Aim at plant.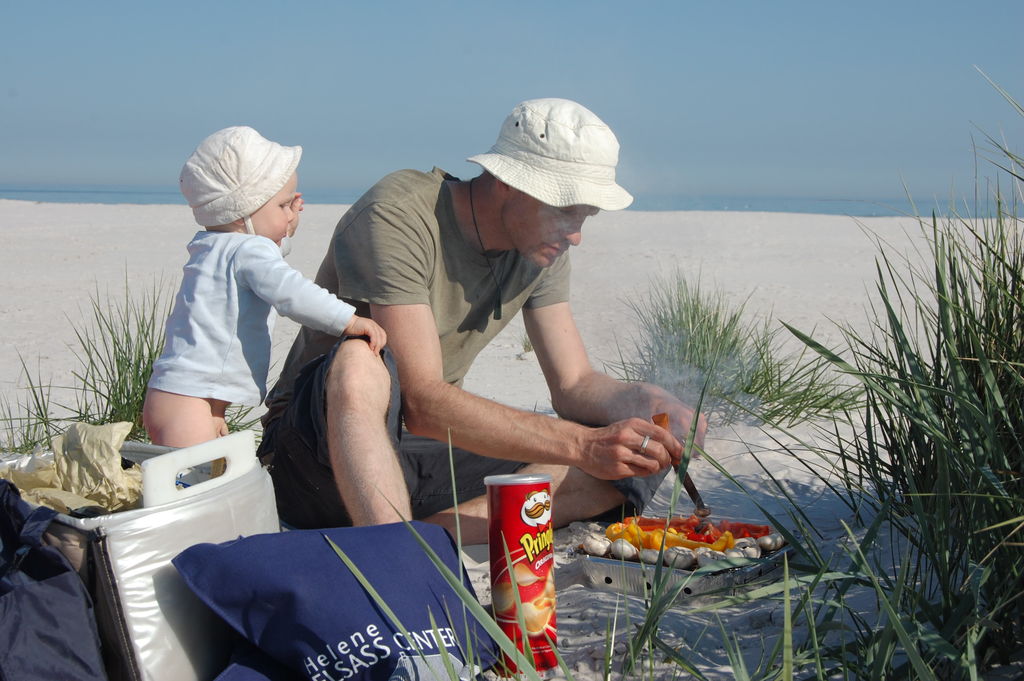
Aimed at left=0, top=261, right=178, bottom=464.
